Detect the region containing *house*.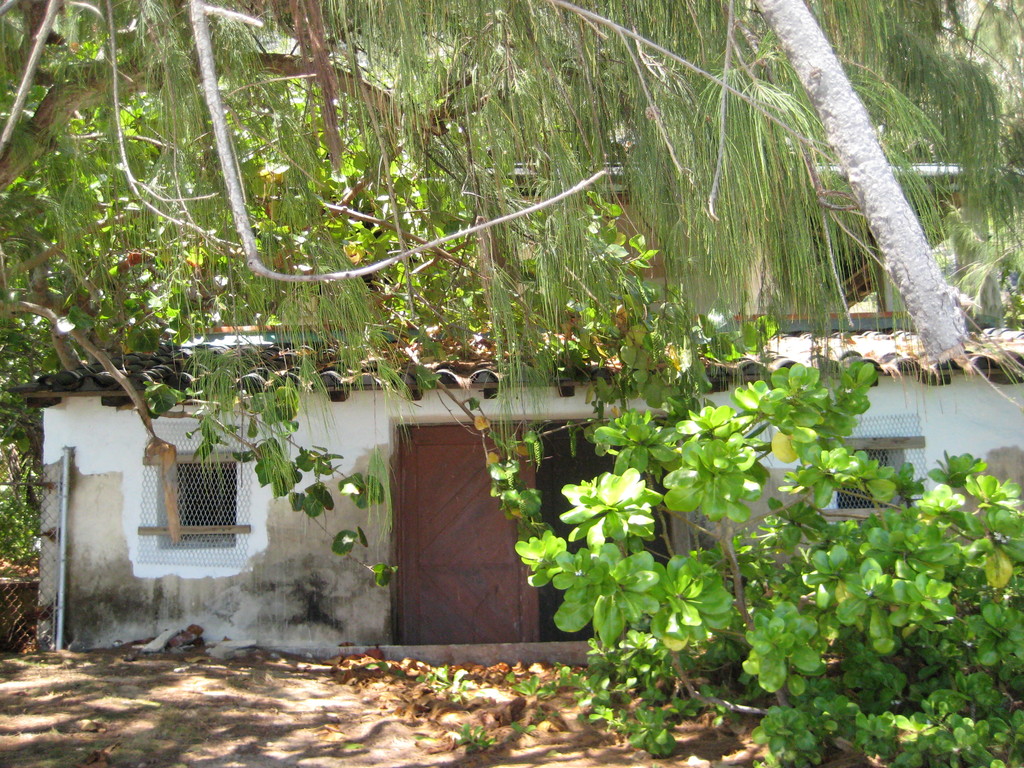
box(0, 158, 1023, 663).
